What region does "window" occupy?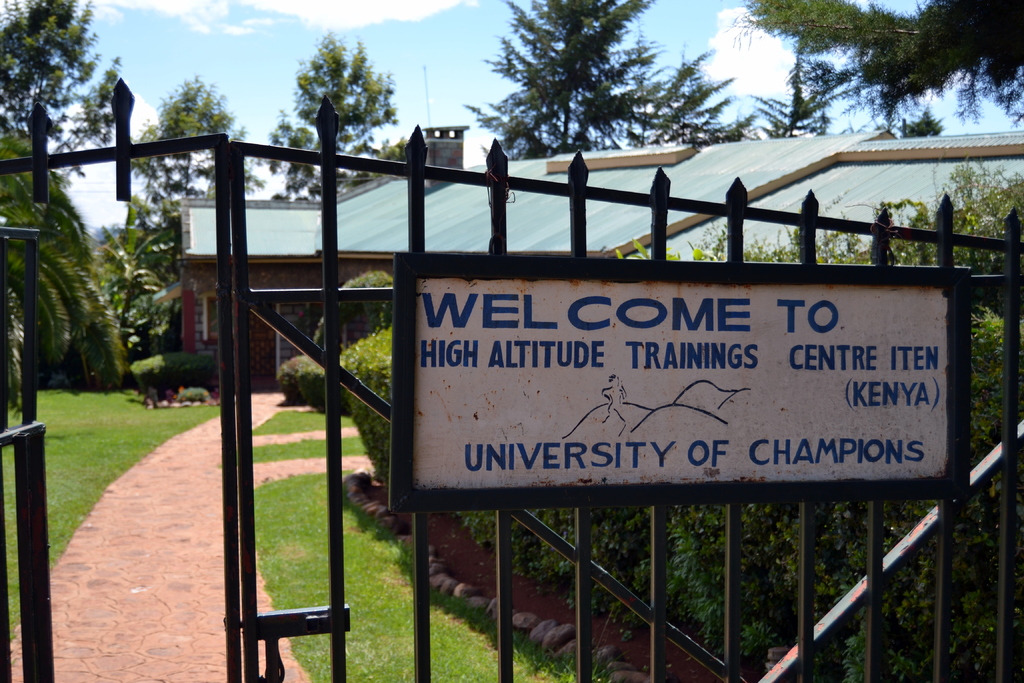
left=192, top=295, right=217, bottom=348.
